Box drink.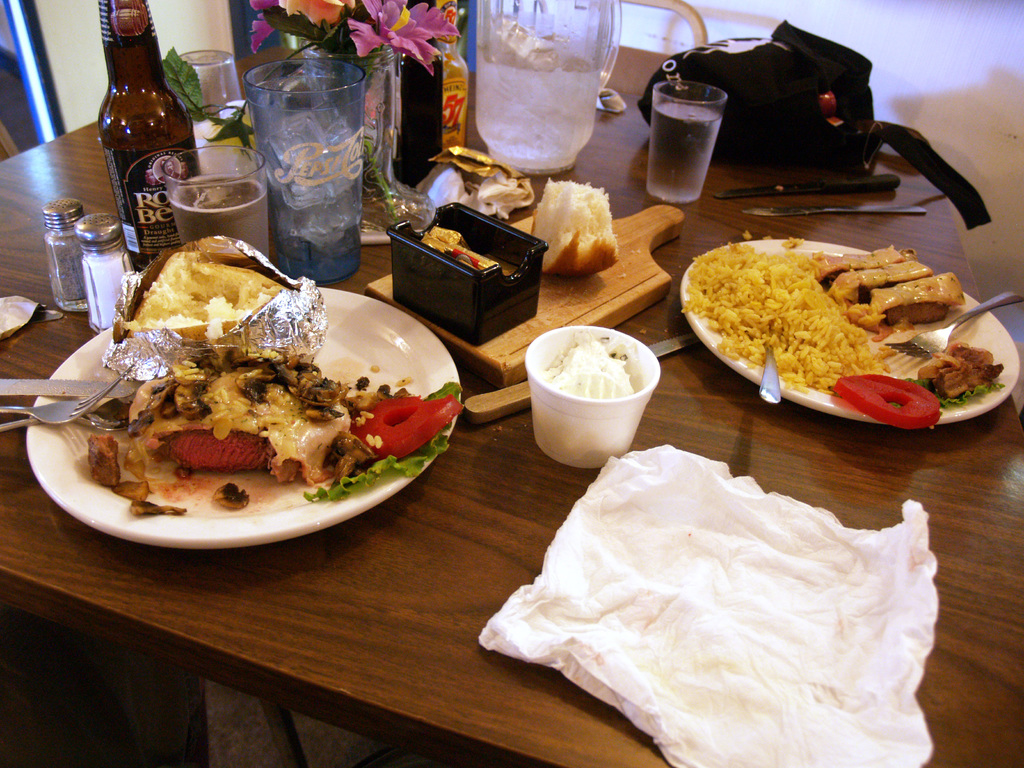
[254,113,360,280].
